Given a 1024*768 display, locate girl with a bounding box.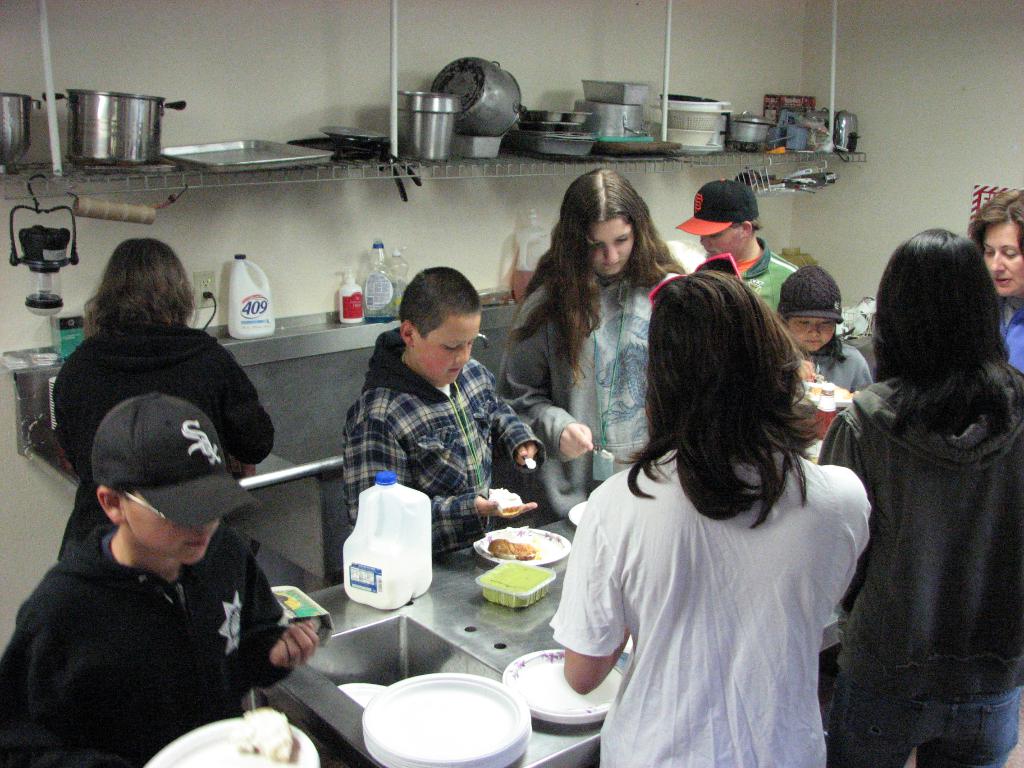
Located: Rect(54, 236, 278, 553).
